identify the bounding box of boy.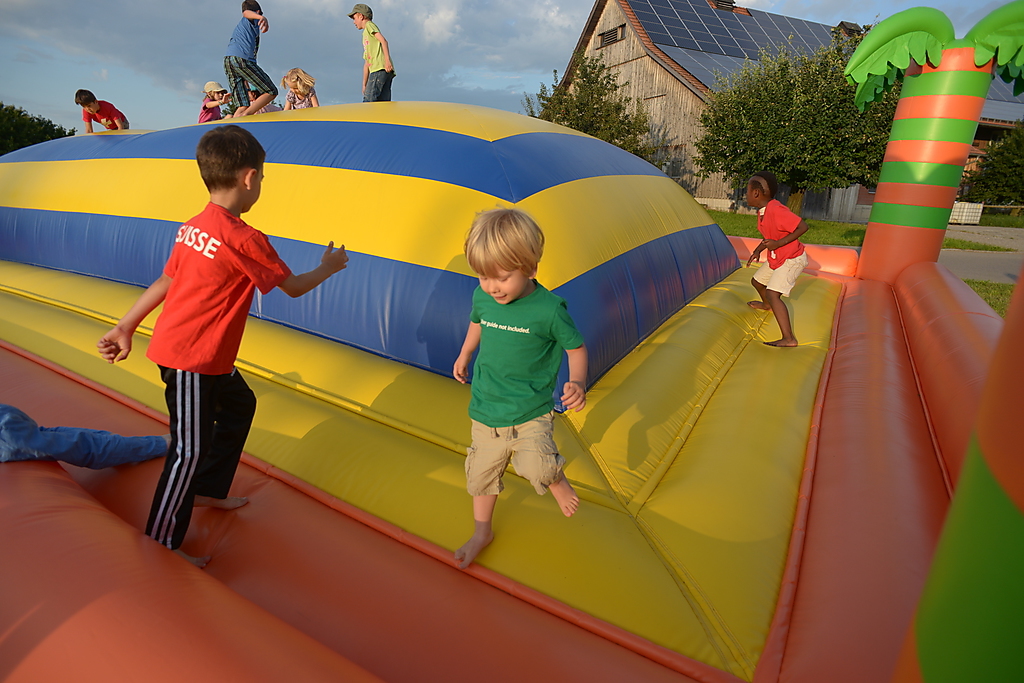
rect(433, 207, 589, 527).
